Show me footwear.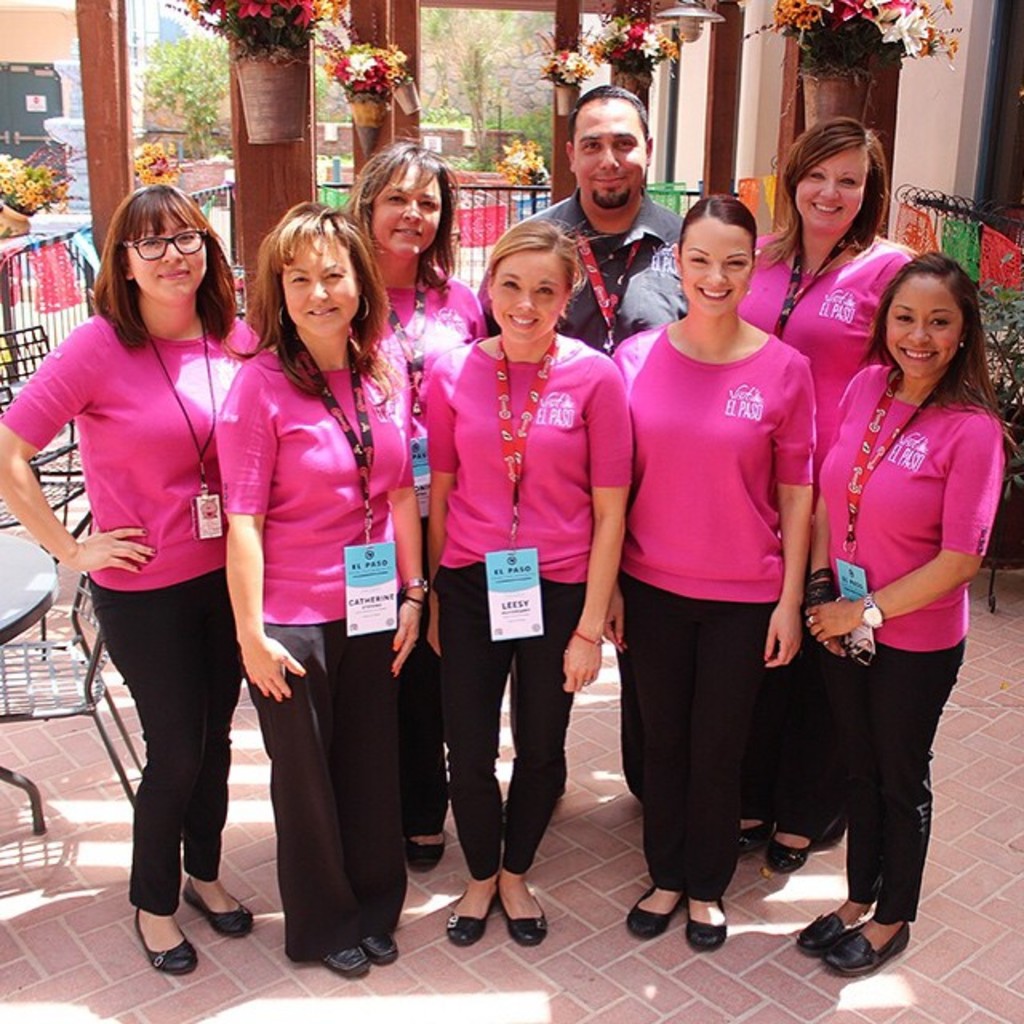
footwear is here: x1=686 y1=899 x2=722 y2=947.
